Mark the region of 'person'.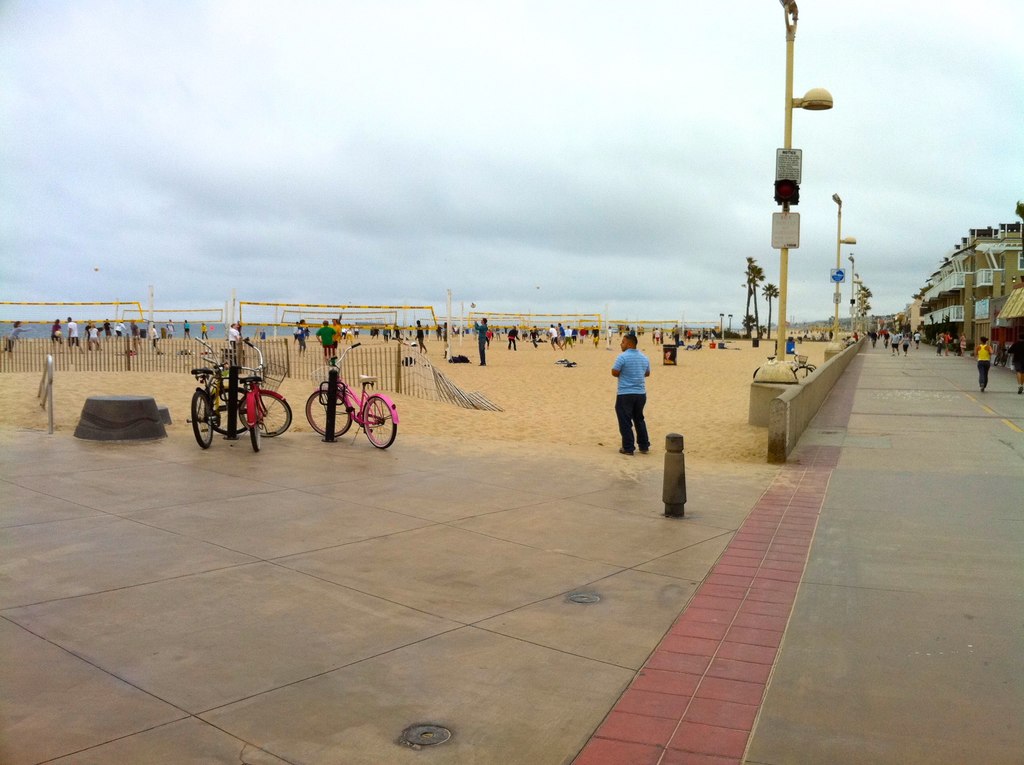
Region: l=330, t=316, r=341, b=349.
